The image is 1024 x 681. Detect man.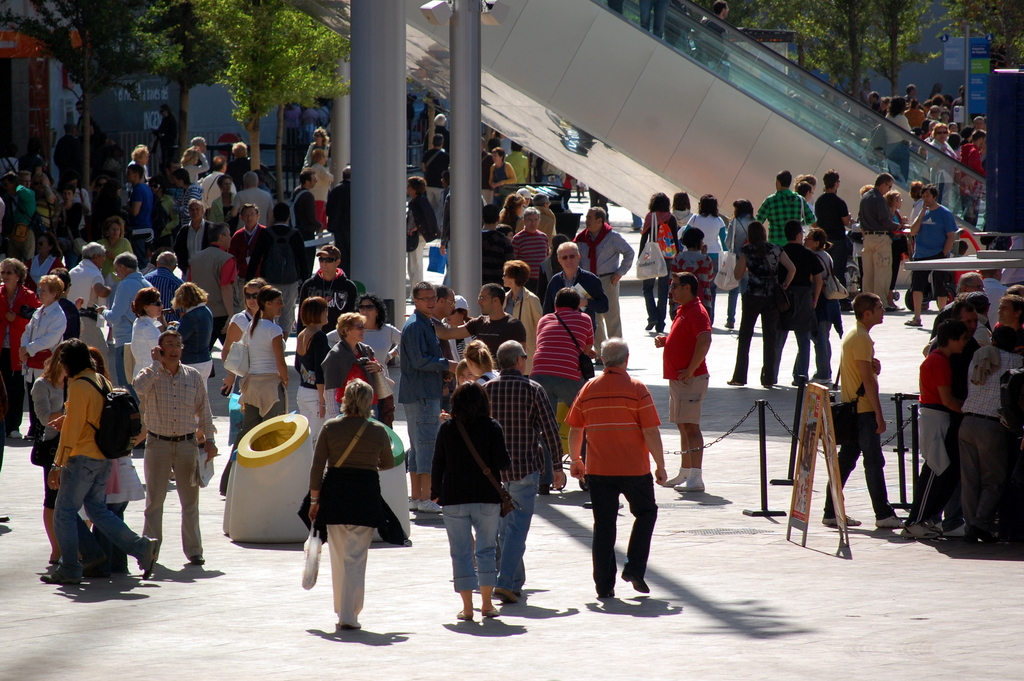
Detection: {"x1": 500, "y1": 186, "x2": 531, "y2": 217}.
